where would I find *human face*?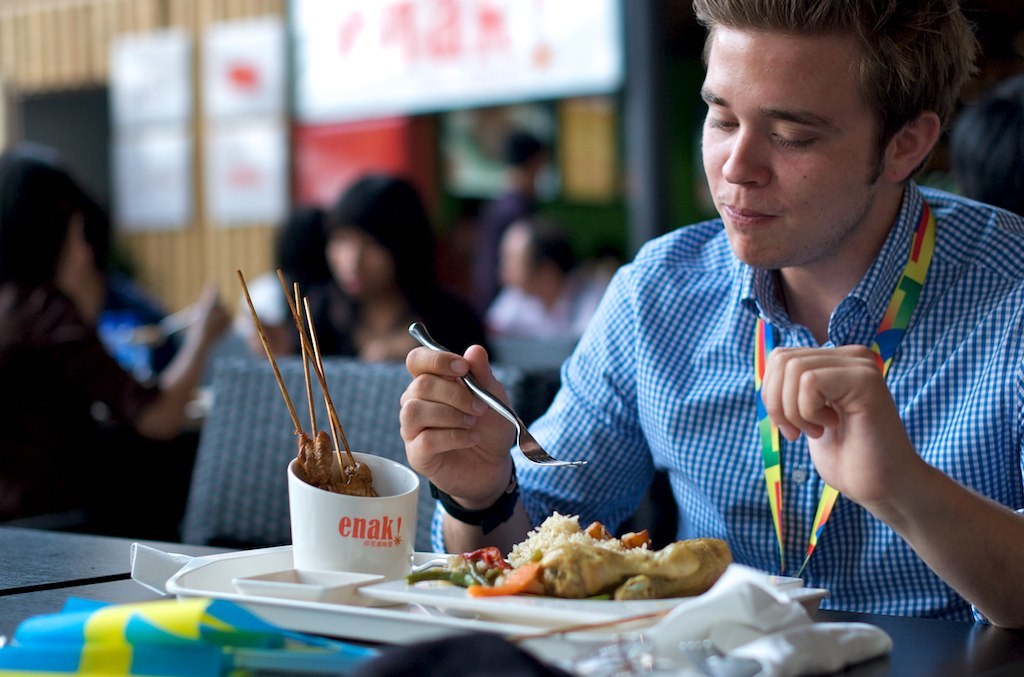
At bbox=(322, 225, 397, 299).
